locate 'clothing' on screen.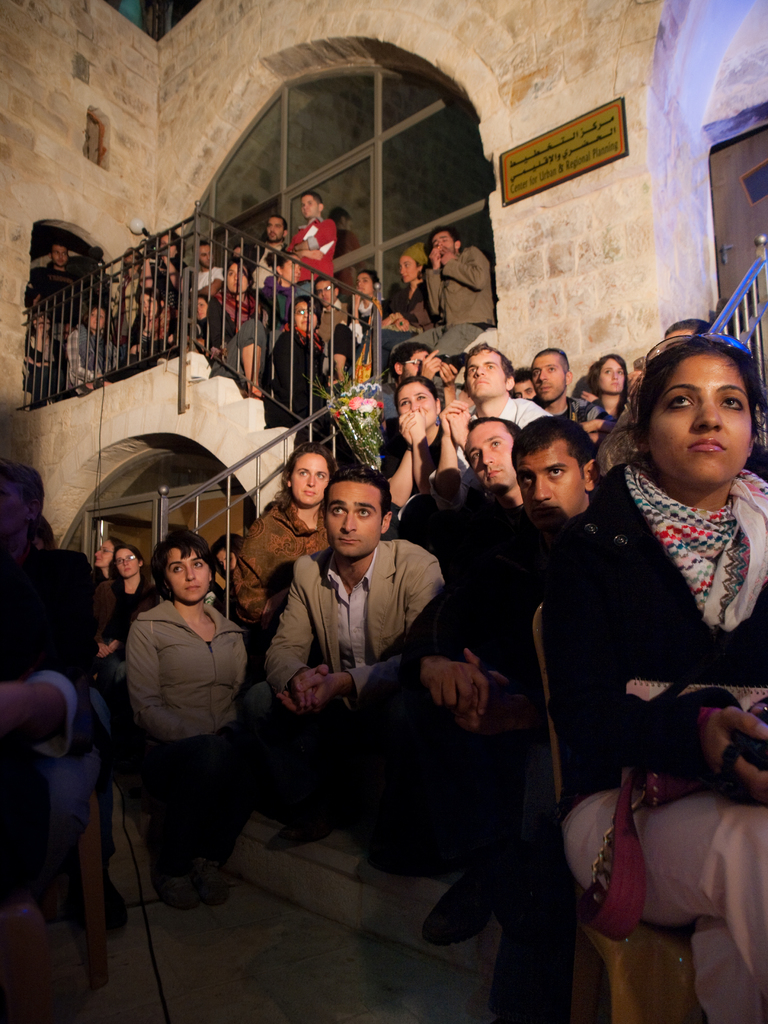
On screen at region(262, 536, 445, 712).
